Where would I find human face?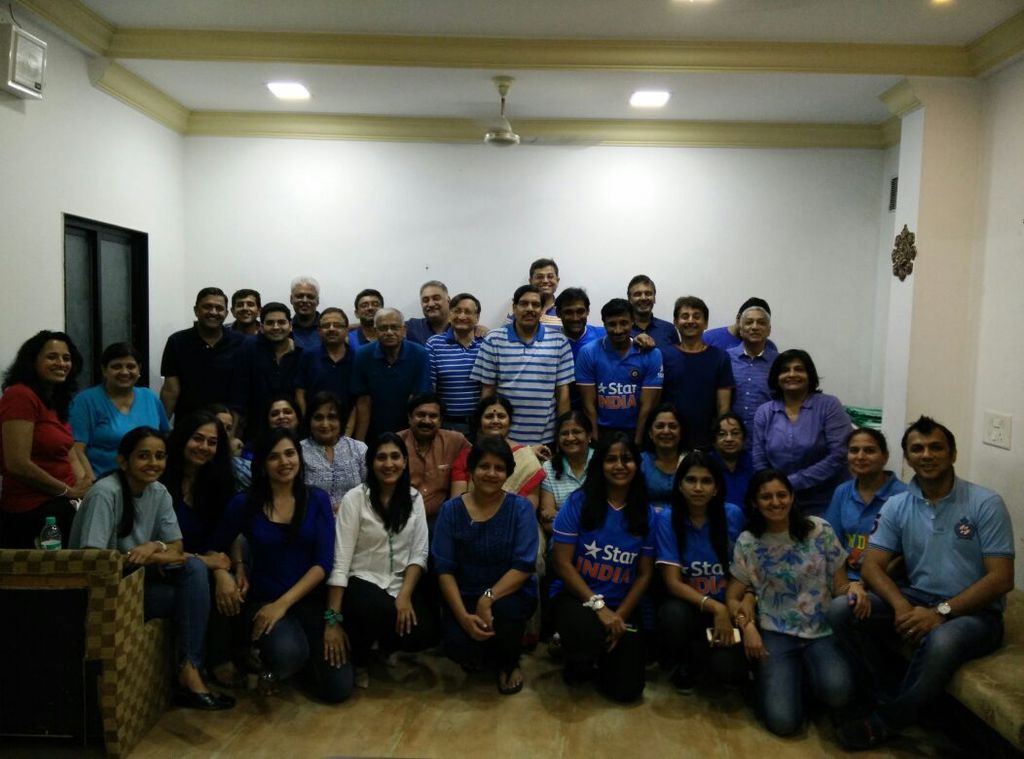
At x1=110, y1=358, x2=137, y2=382.
